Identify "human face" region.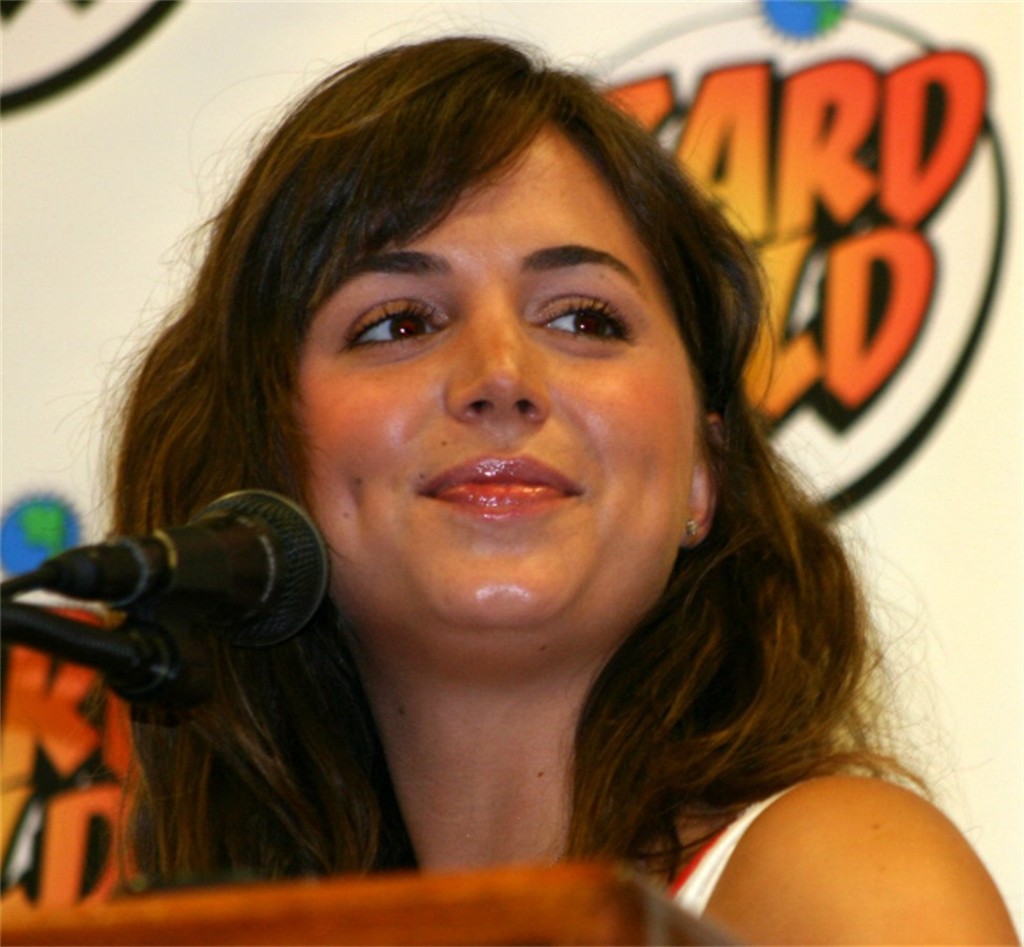
Region: detection(282, 119, 707, 641).
